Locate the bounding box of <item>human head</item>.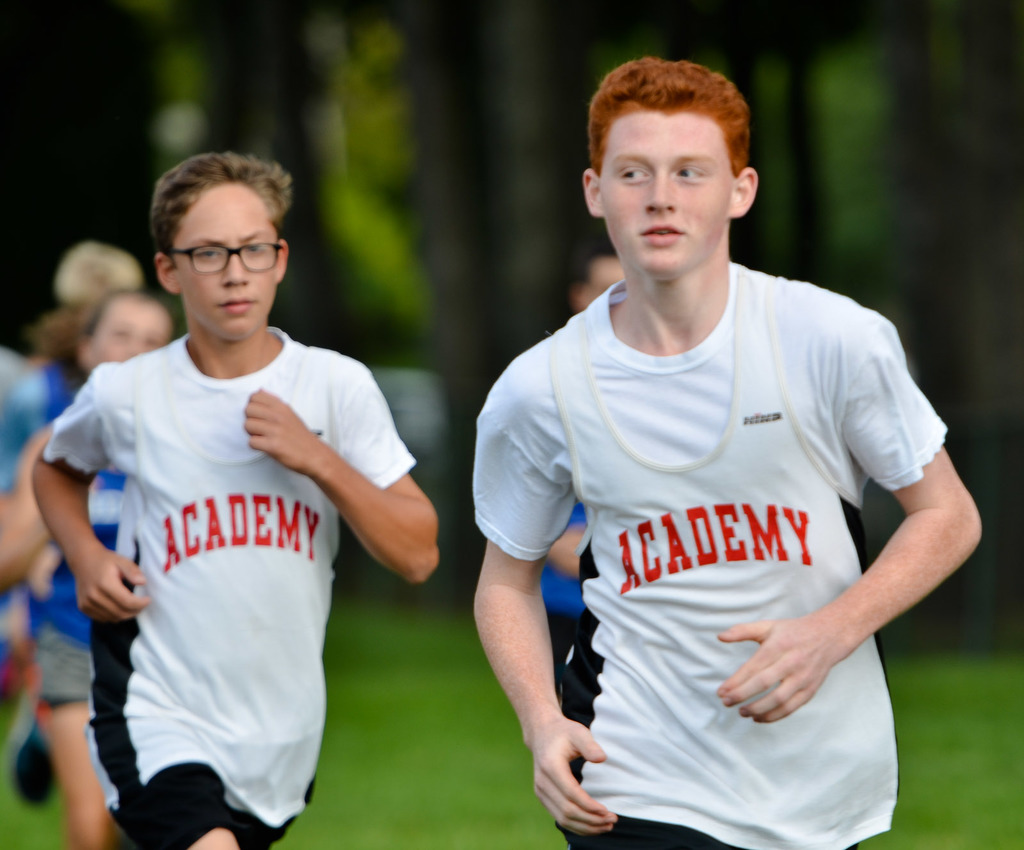
Bounding box: select_region(568, 243, 628, 310).
